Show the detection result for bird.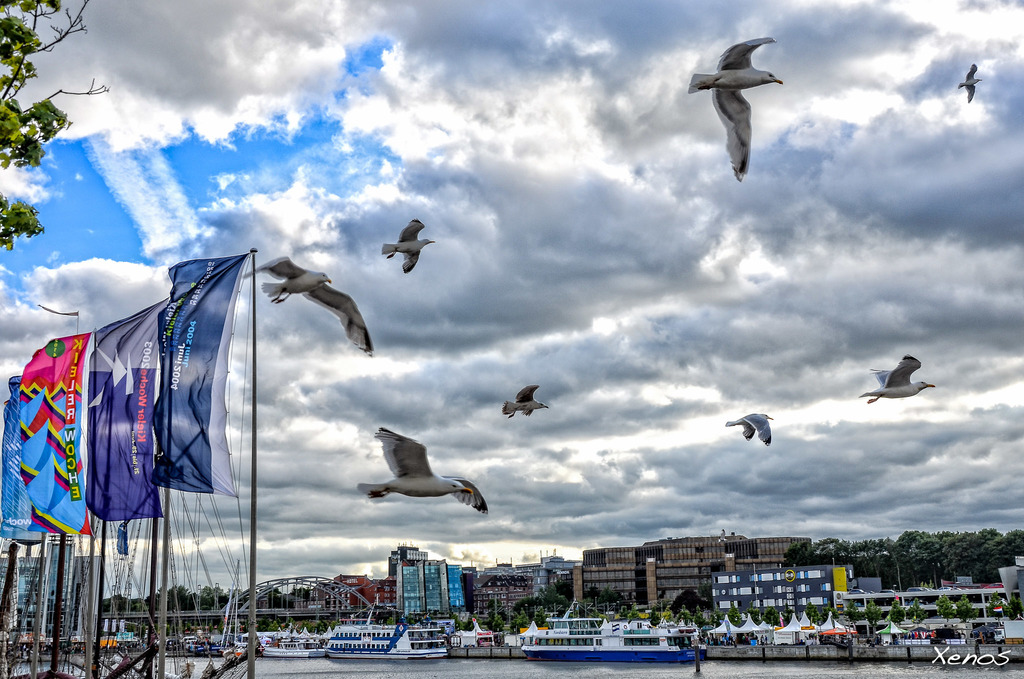
{"left": 354, "top": 424, "right": 490, "bottom": 515}.
